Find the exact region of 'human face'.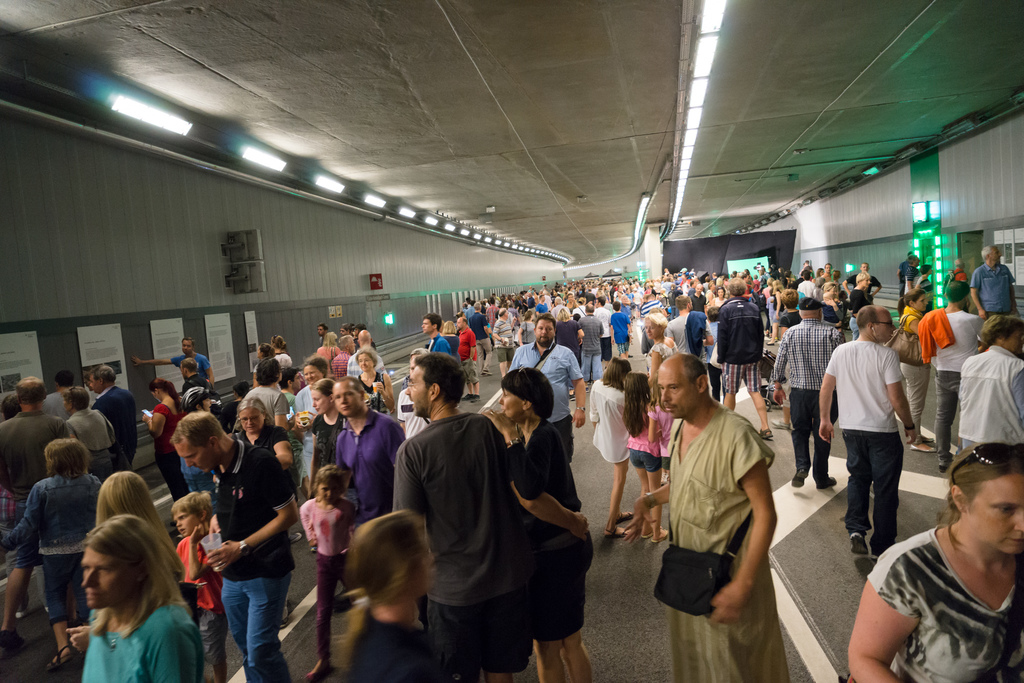
Exact region: 501,388,524,419.
